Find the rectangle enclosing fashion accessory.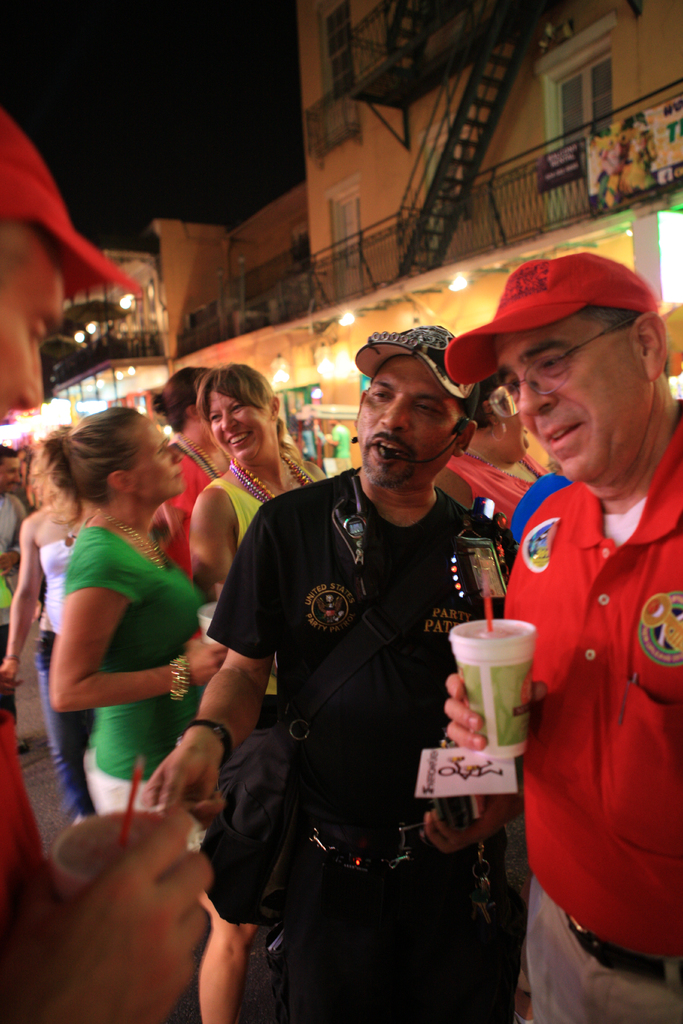
<region>101, 509, 164, 563</region>.
